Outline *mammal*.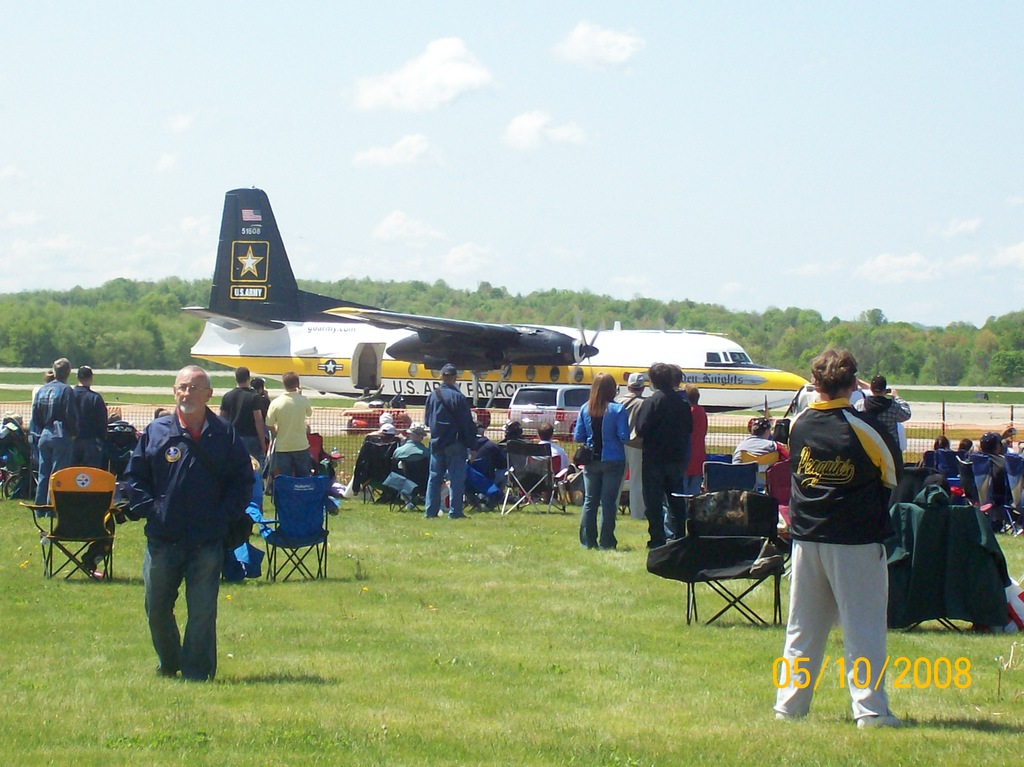
Outline: Rect(158, 407, 170, 417).
